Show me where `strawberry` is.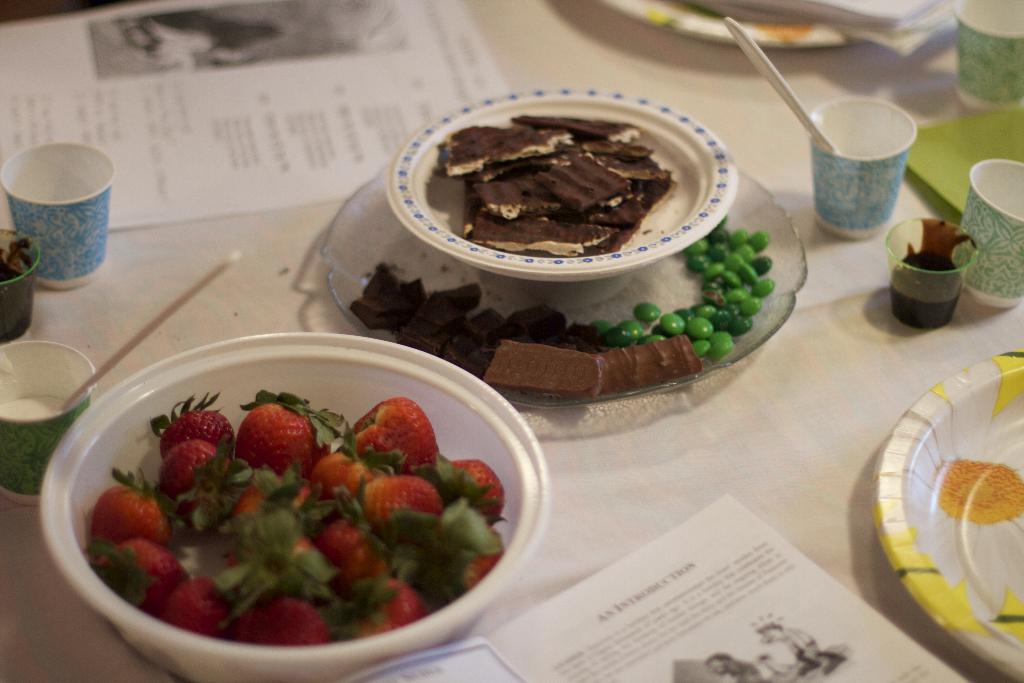
`strawberry` is at 162/427/217/503.
